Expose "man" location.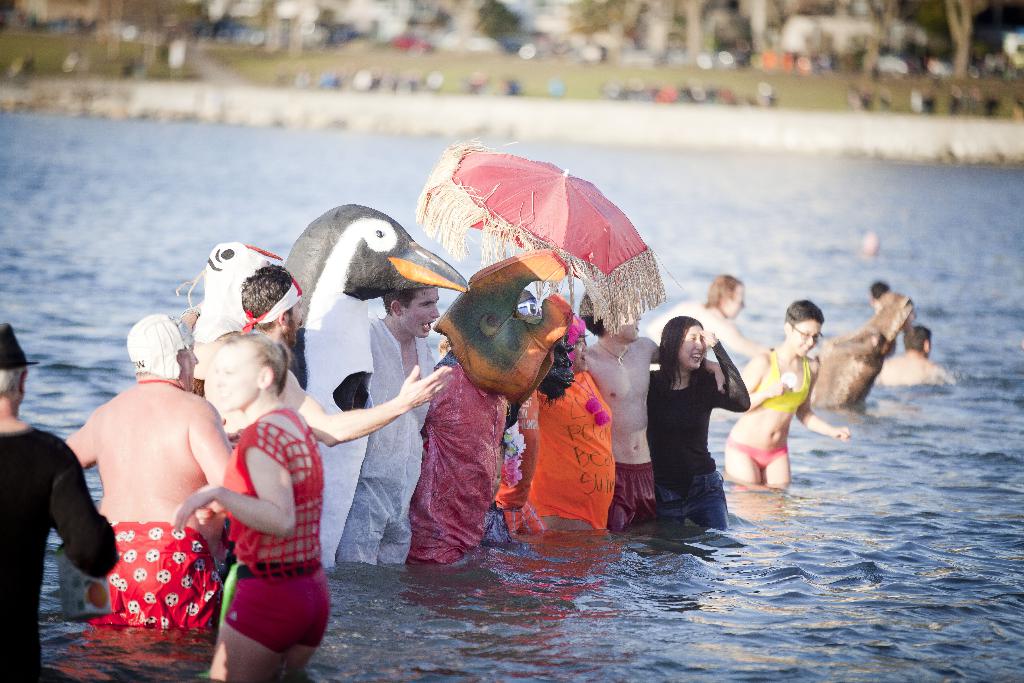
Exposed at <bbox>646, 280, 772, 359</bbox>.
